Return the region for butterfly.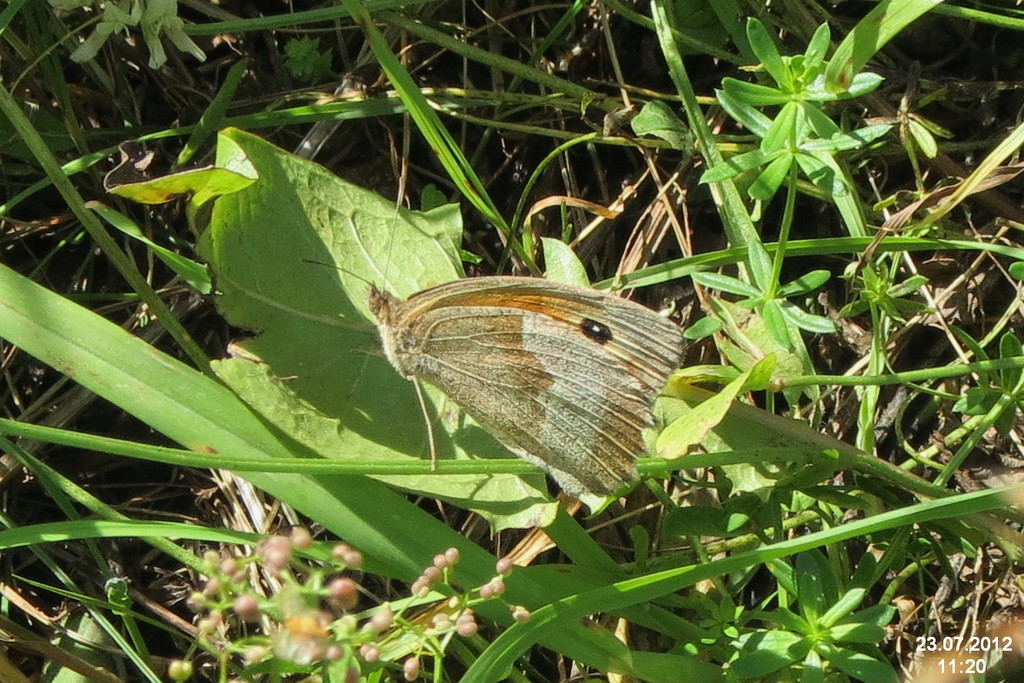
(x1=341, y1=228, x2=697, y2=512).
